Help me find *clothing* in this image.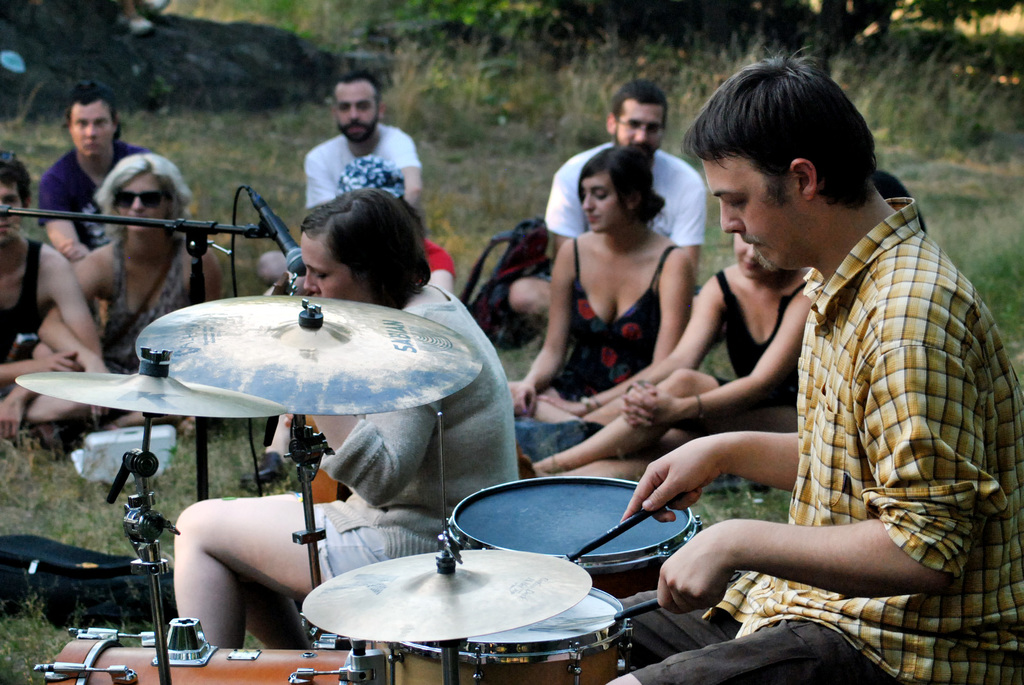
Found it: detection(306, 120, 457, 282).
